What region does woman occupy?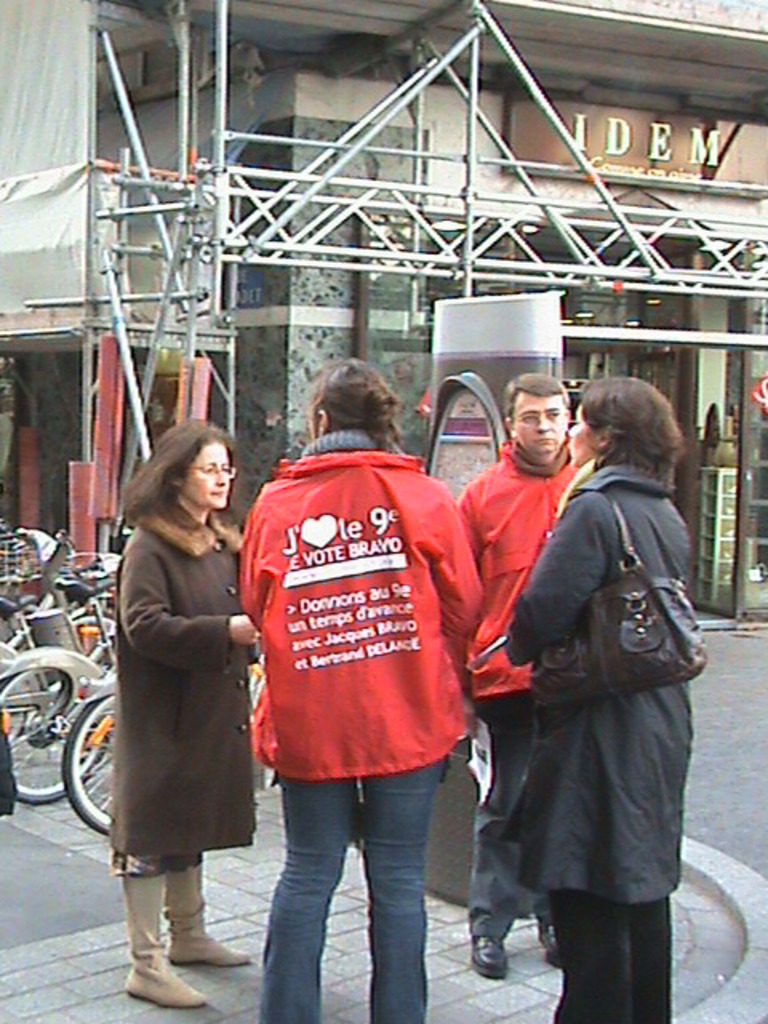
detection(86, 429, 267, 962).
